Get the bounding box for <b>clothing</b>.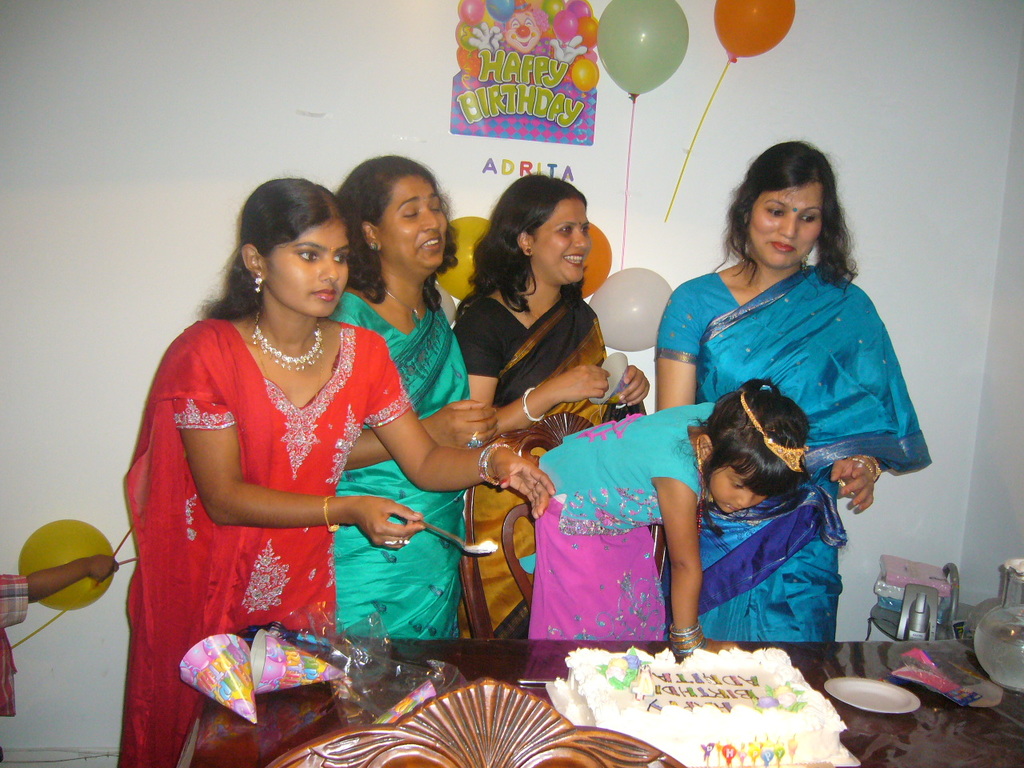
114, 318, 418, 767.
